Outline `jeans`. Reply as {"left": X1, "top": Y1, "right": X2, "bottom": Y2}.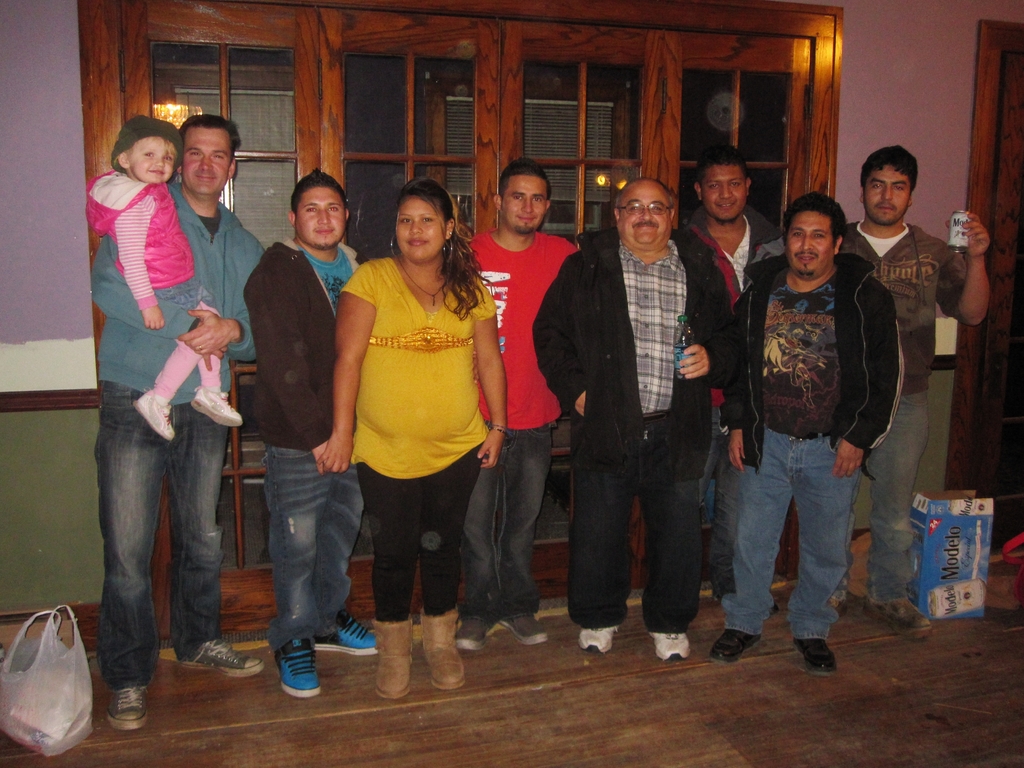
{"left": 866, "top": 385, "right": 927, "bottom": 600}.
